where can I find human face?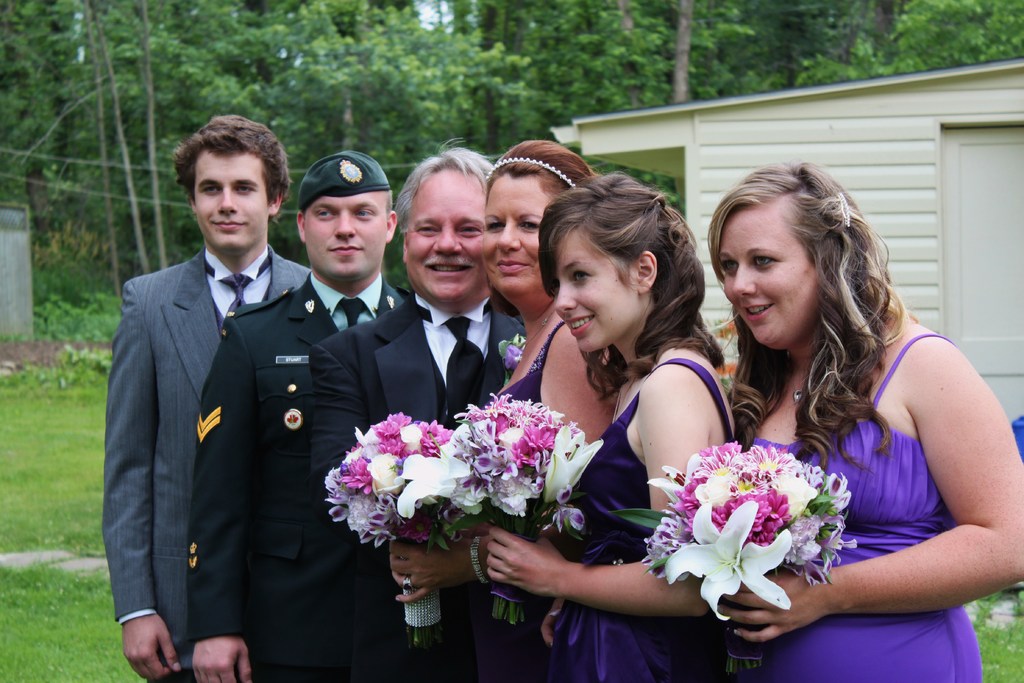
You can find it at (716,204,820,349).
